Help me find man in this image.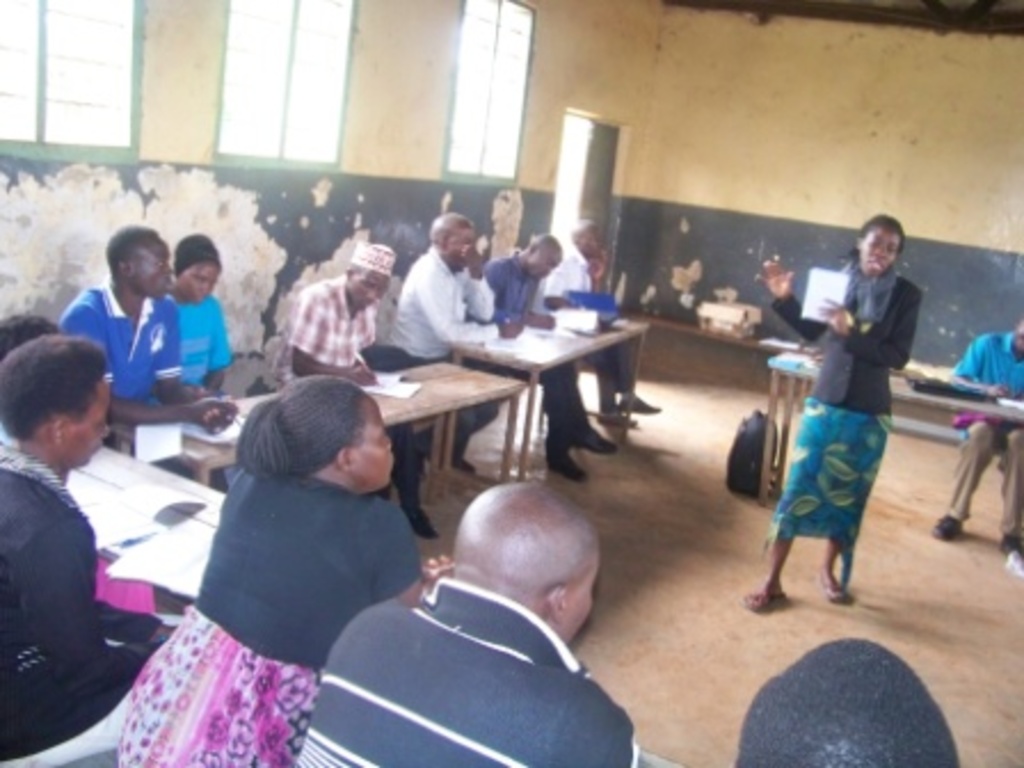
Found it: rect(66, 210, 238, 485).
